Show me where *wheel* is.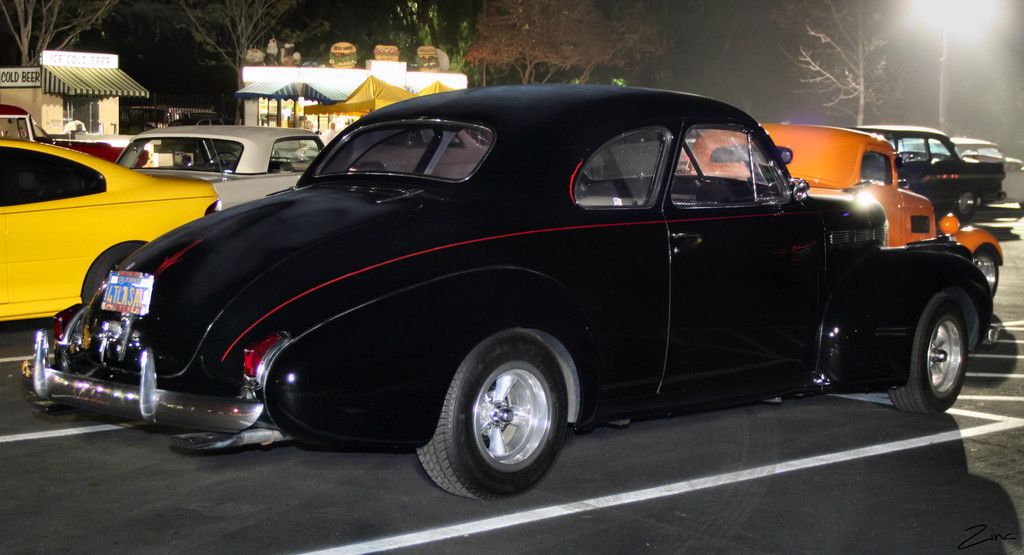
*wheel* is at [974,238,1003,302].
